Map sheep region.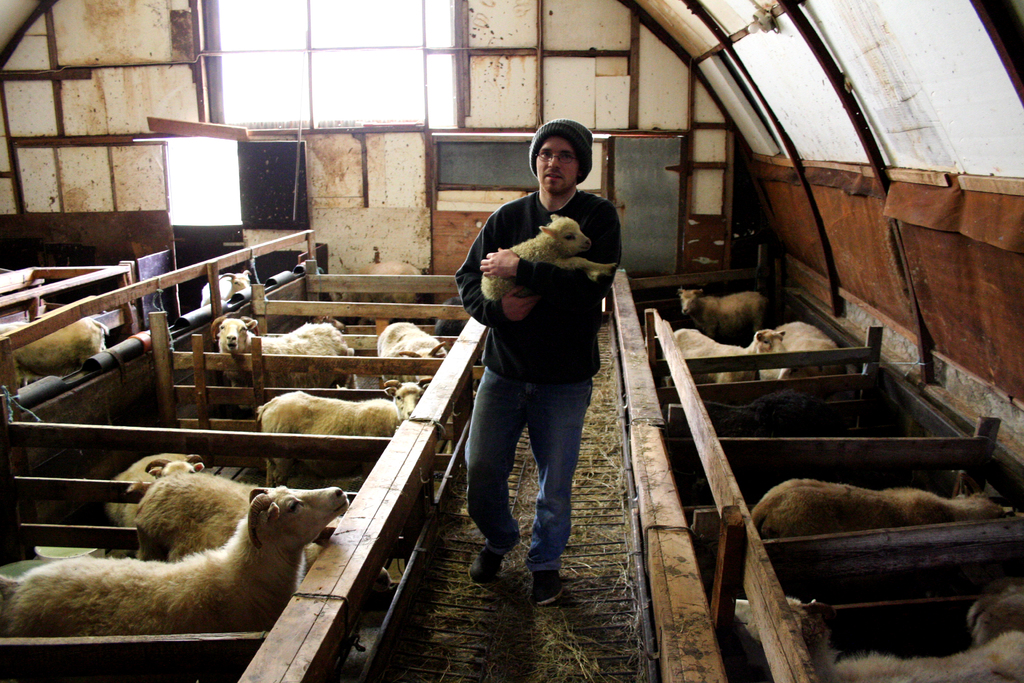
Mapped to box=[679, 288, 772, 340].
